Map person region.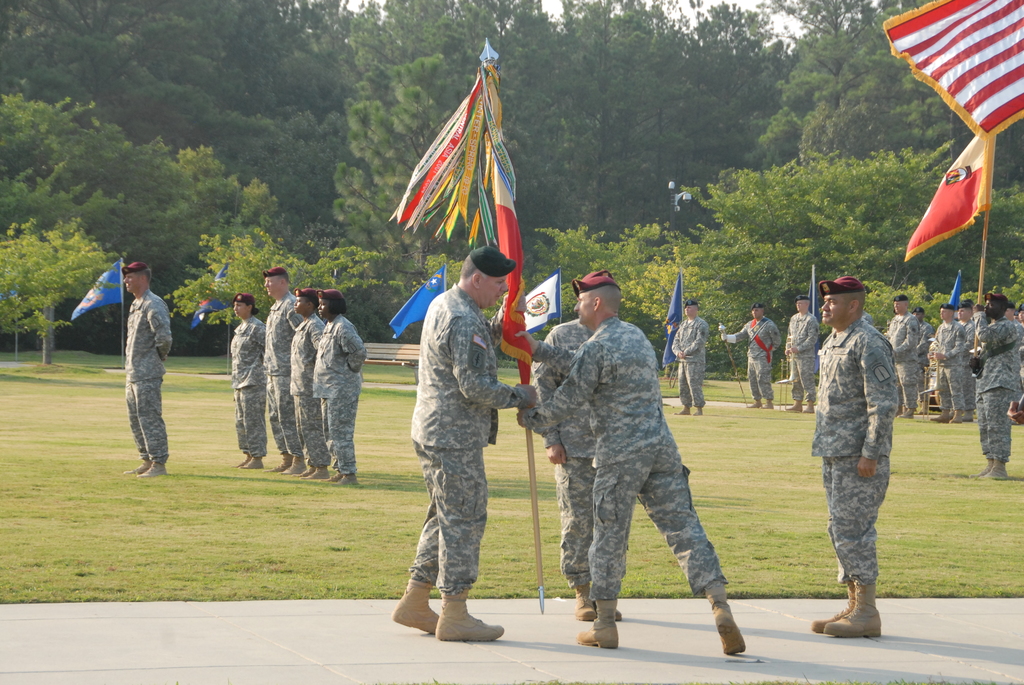
Mapped to [671,298,712,422].
